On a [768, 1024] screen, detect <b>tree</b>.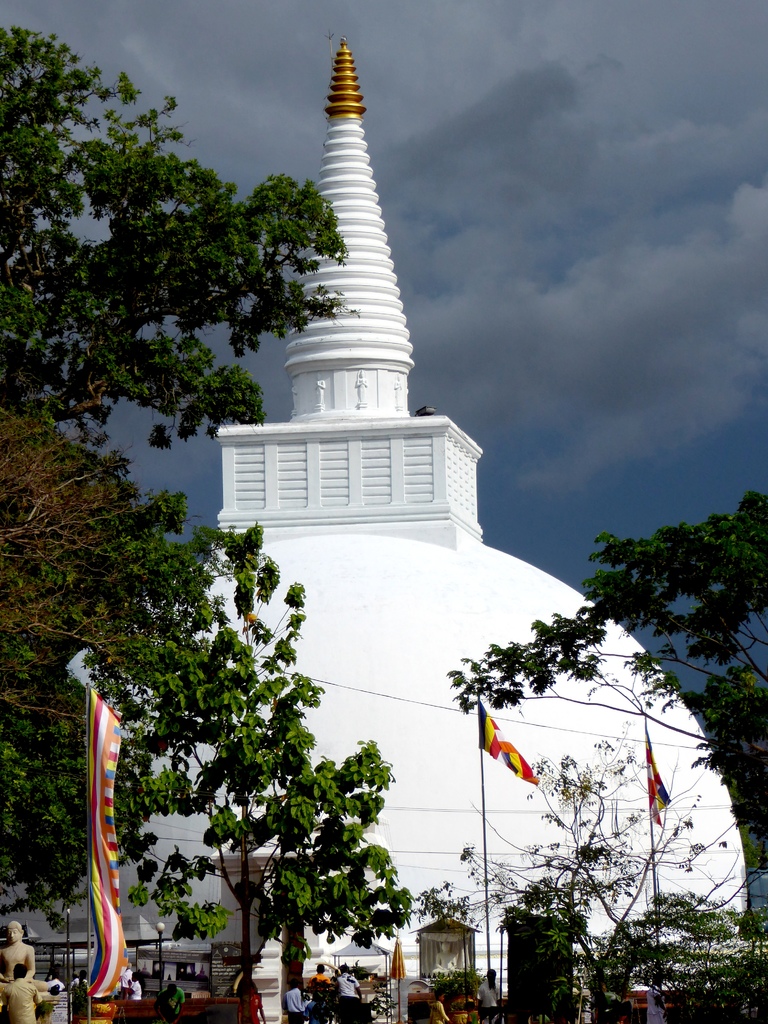
(x1=78, y1=521, x2=412, y2=1023).
